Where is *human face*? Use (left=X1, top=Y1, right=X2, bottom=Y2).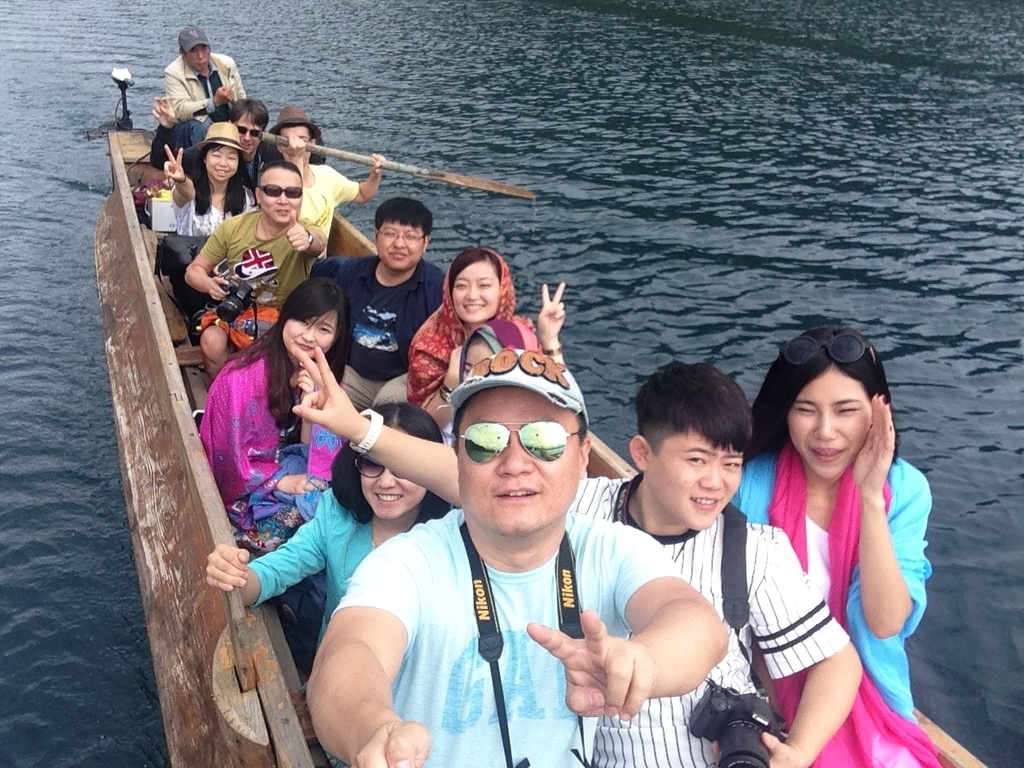
(left=459, top=345, right=495, bottom=378).
